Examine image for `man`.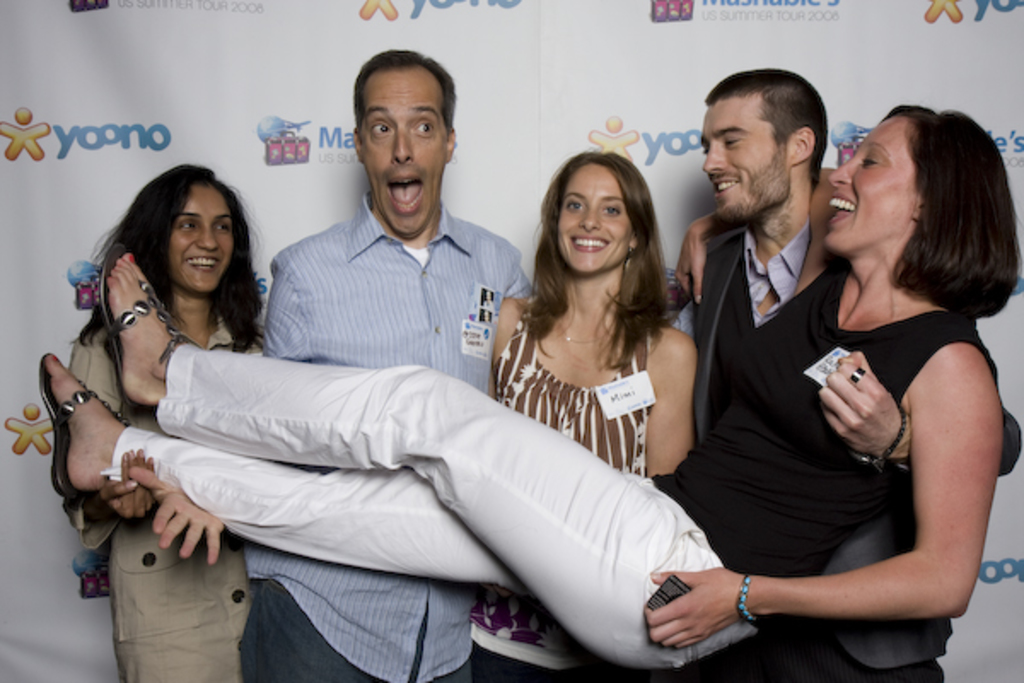
Examination result: Rect(128, 44, 700, 681).
